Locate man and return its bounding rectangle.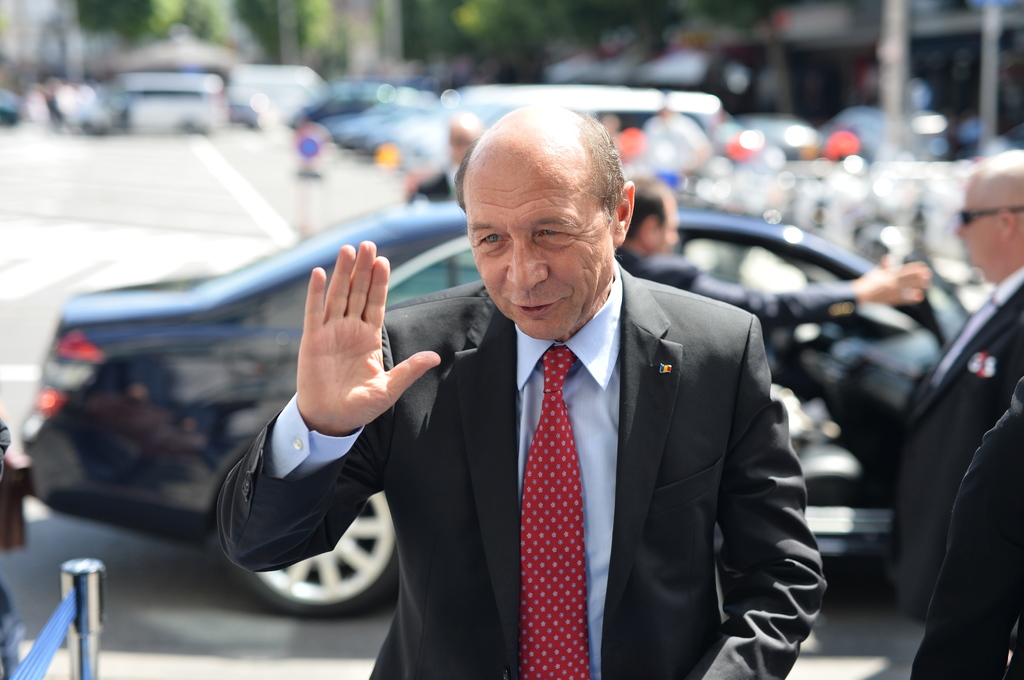
<bbox>908, 375, 1023, 679</bbox>.
